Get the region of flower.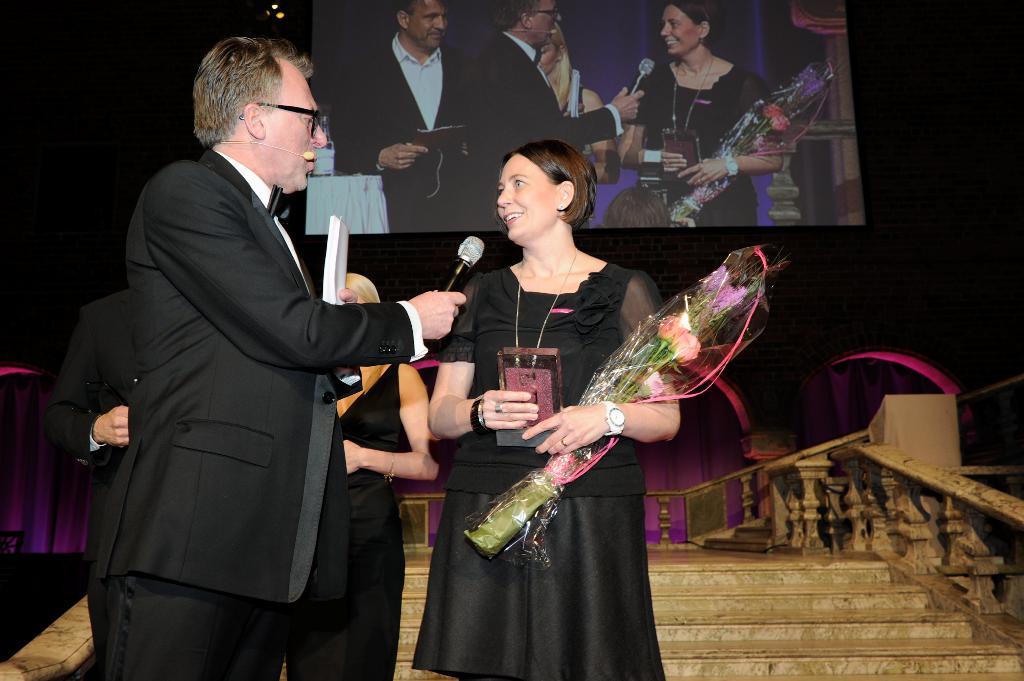
pyautogui.locateOnScreen(642, 315, 703, 368).
